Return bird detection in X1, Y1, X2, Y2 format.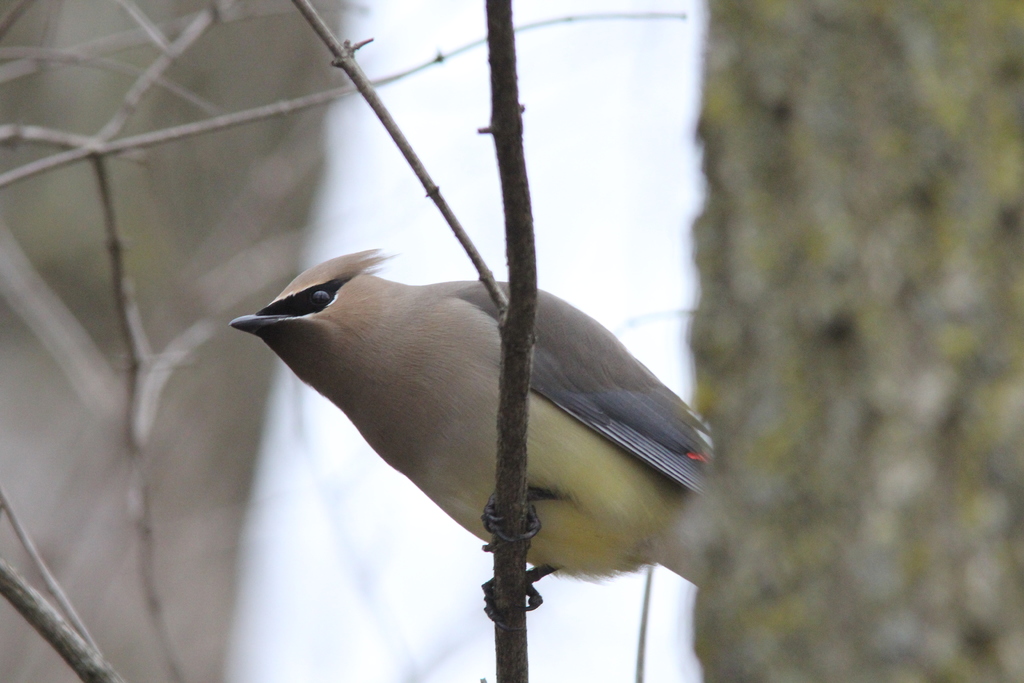
223, 256, 740, 614.
